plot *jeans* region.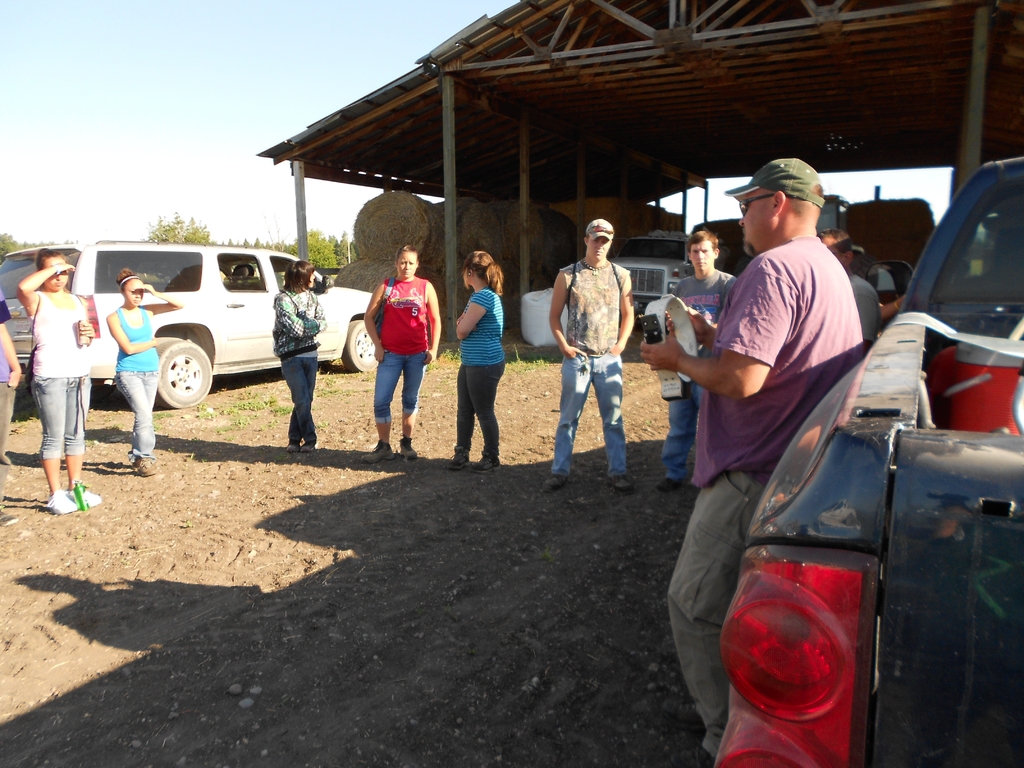
Plotted at (x1=372, y1=352, x2=427, y2=426).
